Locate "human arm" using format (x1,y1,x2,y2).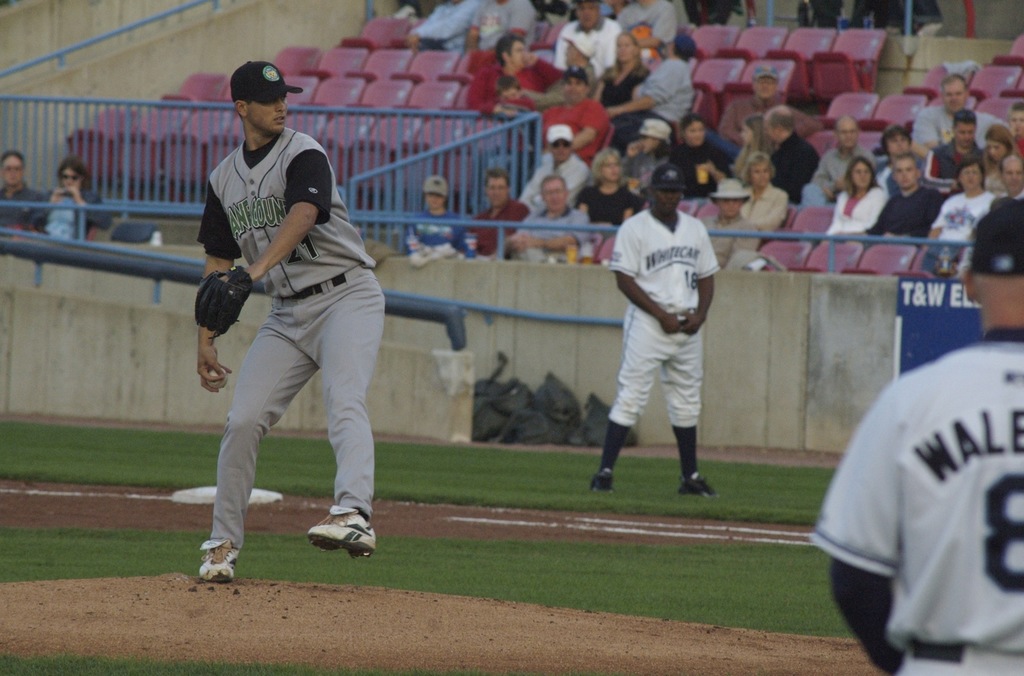
(509,207,552,257).
